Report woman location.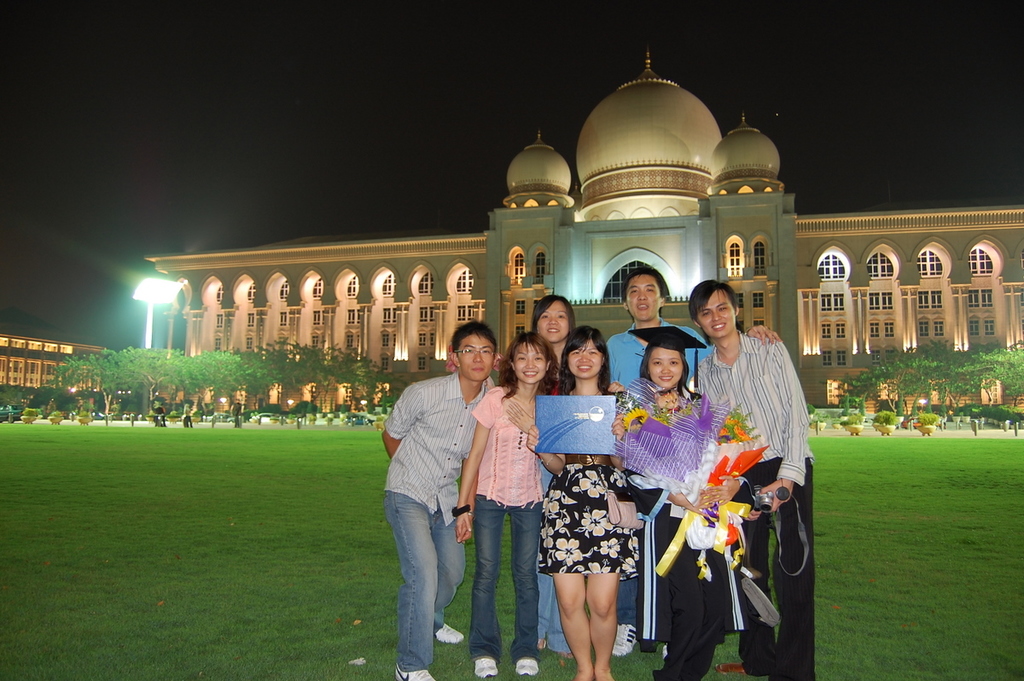
Report: (x1=537, y1=328, x2=642, y2=680).
